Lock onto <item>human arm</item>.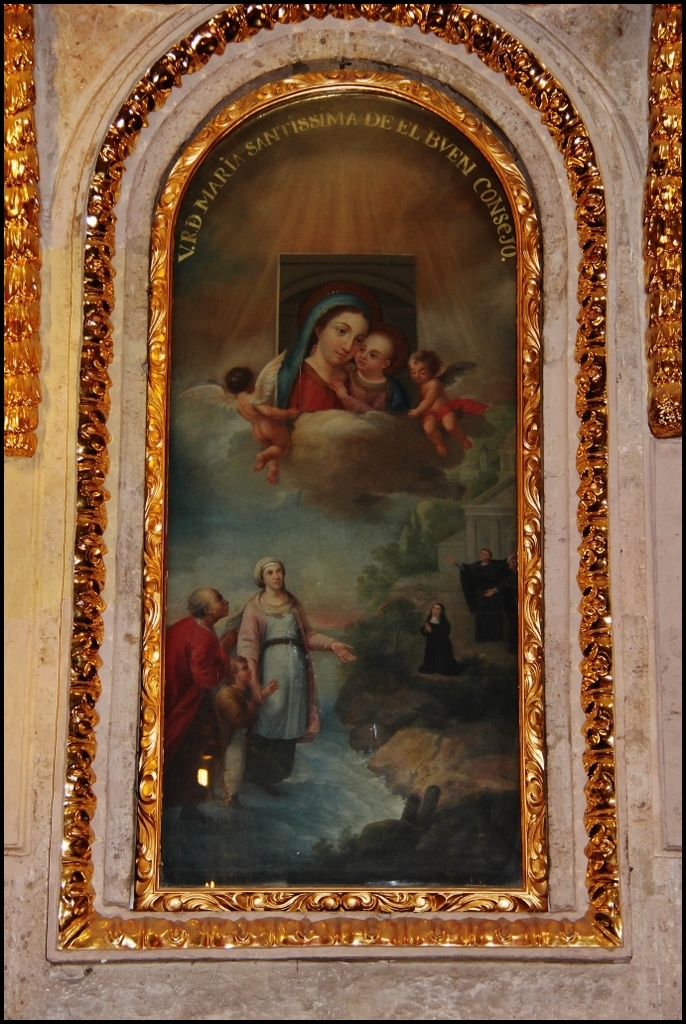
Locked: crop(190, 633, 225, 687).
